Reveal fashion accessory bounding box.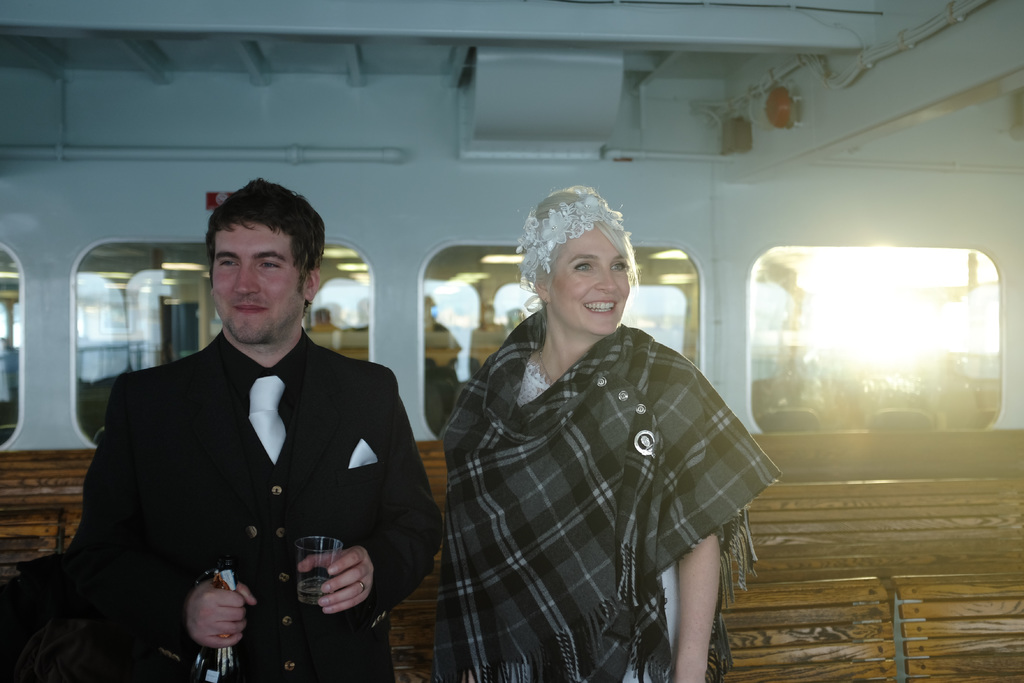
Revealed: (left=431, top=304, right=780, bottom=682).
